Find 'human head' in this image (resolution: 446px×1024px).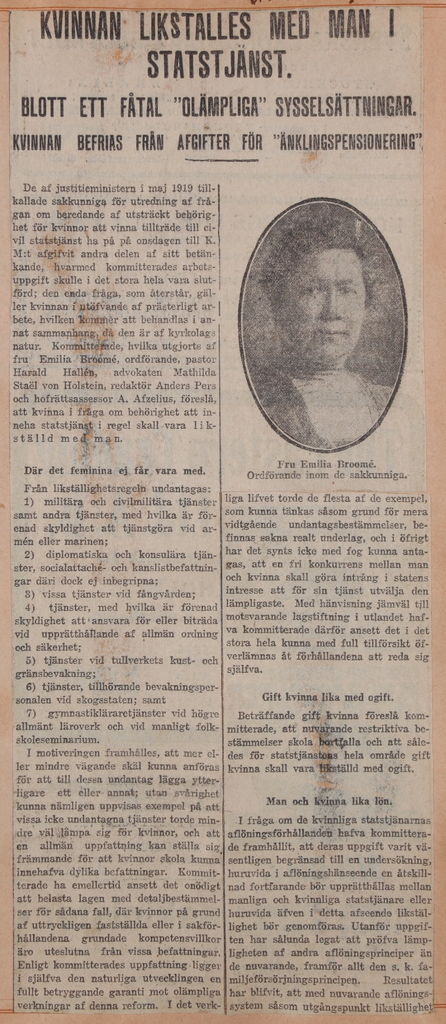
(x1=260, y1=214, x2=376, y2=363).
